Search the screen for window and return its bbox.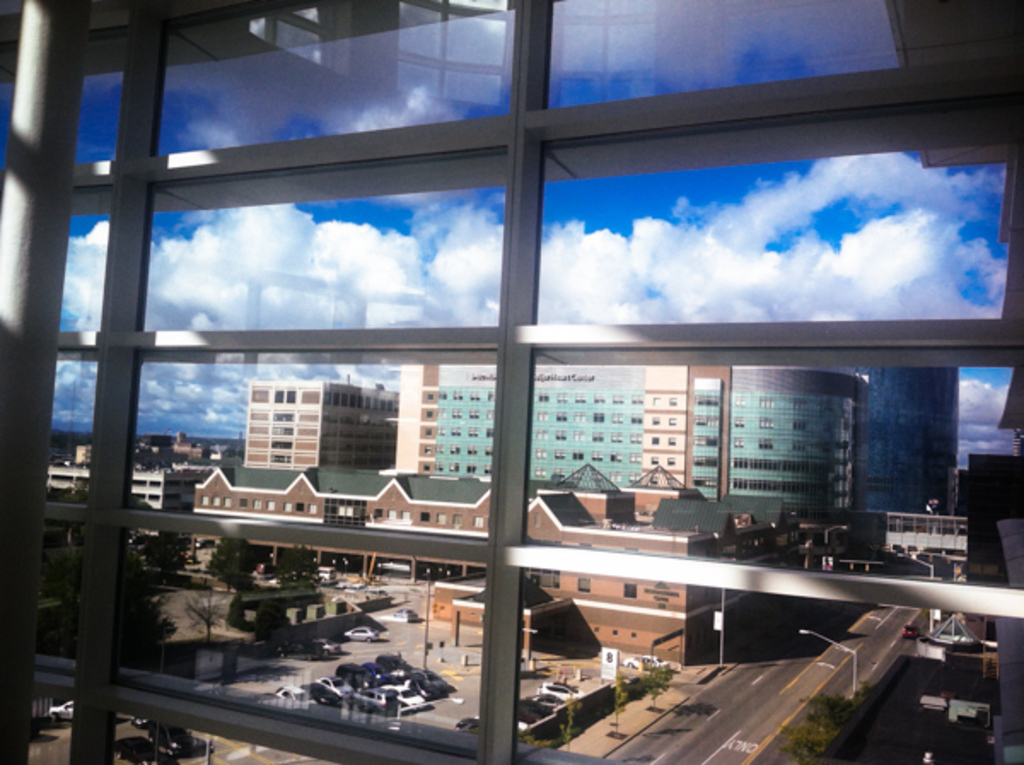
Found: pyautogui.locateOnScreen(401, 509, 411, 521).
